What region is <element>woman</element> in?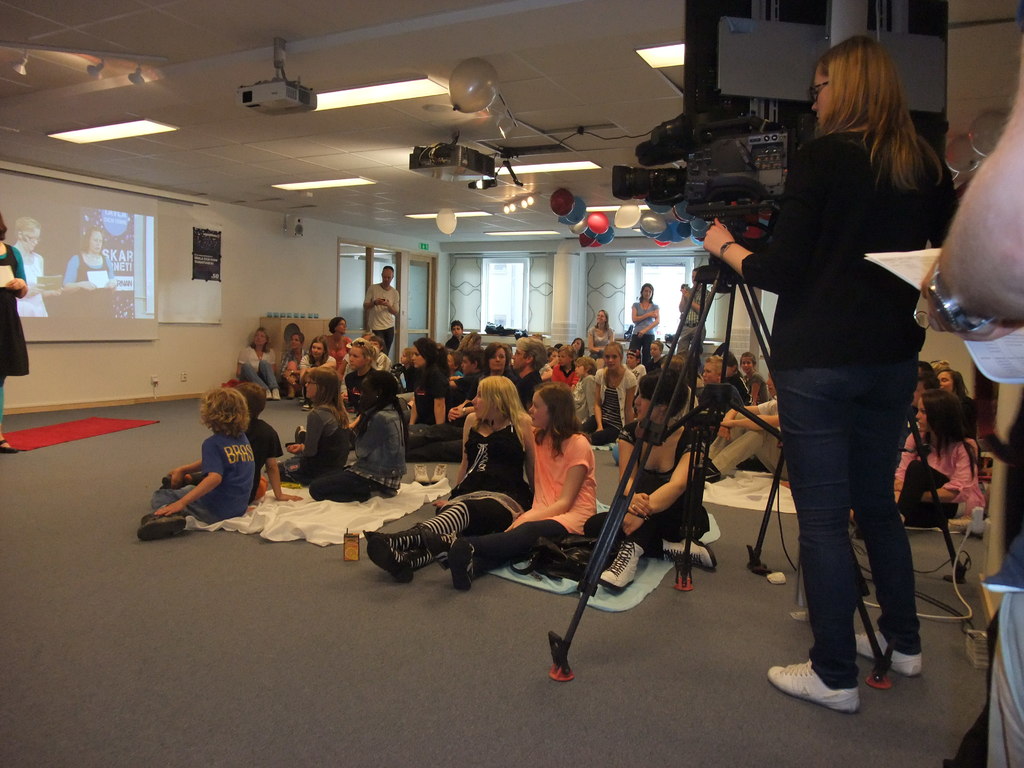
[left=13, top=214, right=55, bottom=317].
